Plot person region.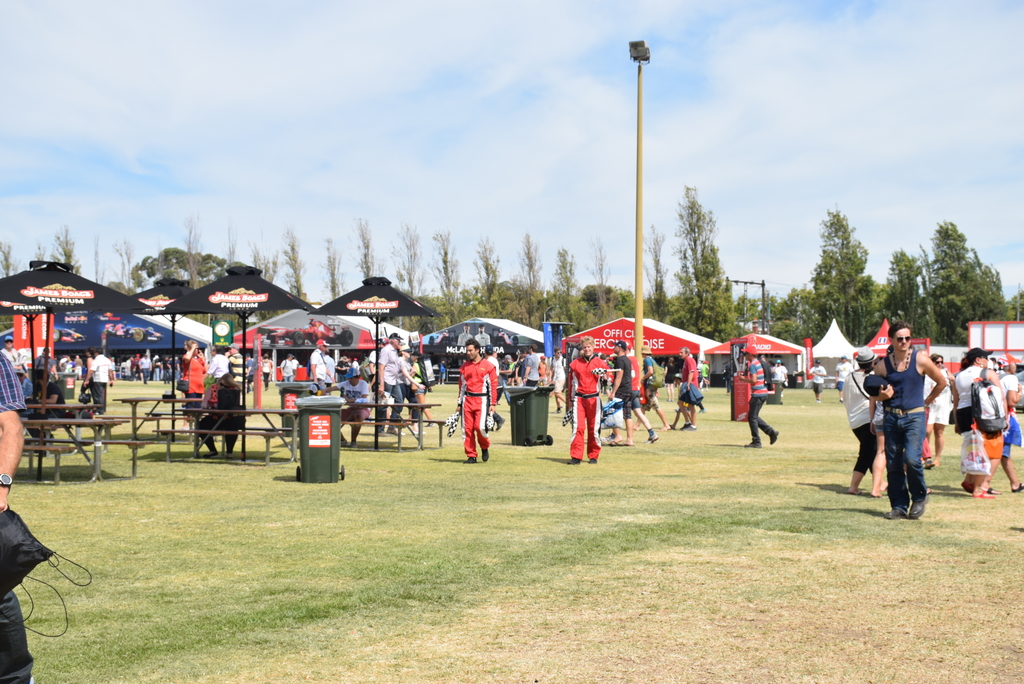
Plotted at [left=634, top=343, right=670, bottom=431].
